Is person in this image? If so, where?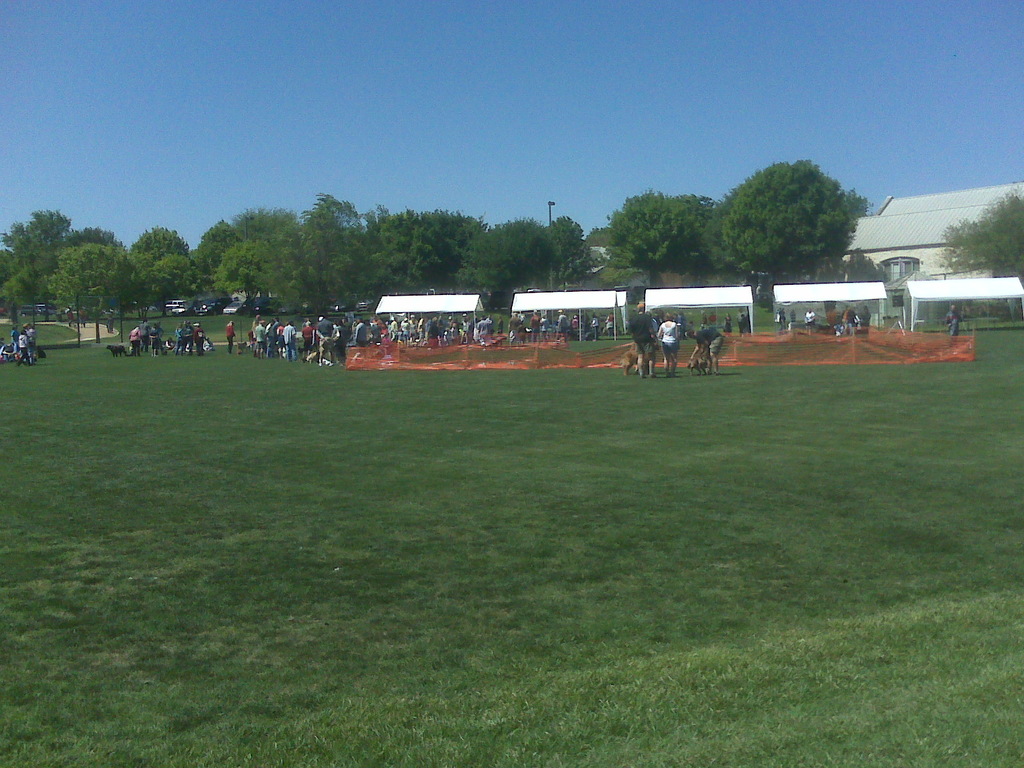
Yes, at region(631, 299, 659, 377).
